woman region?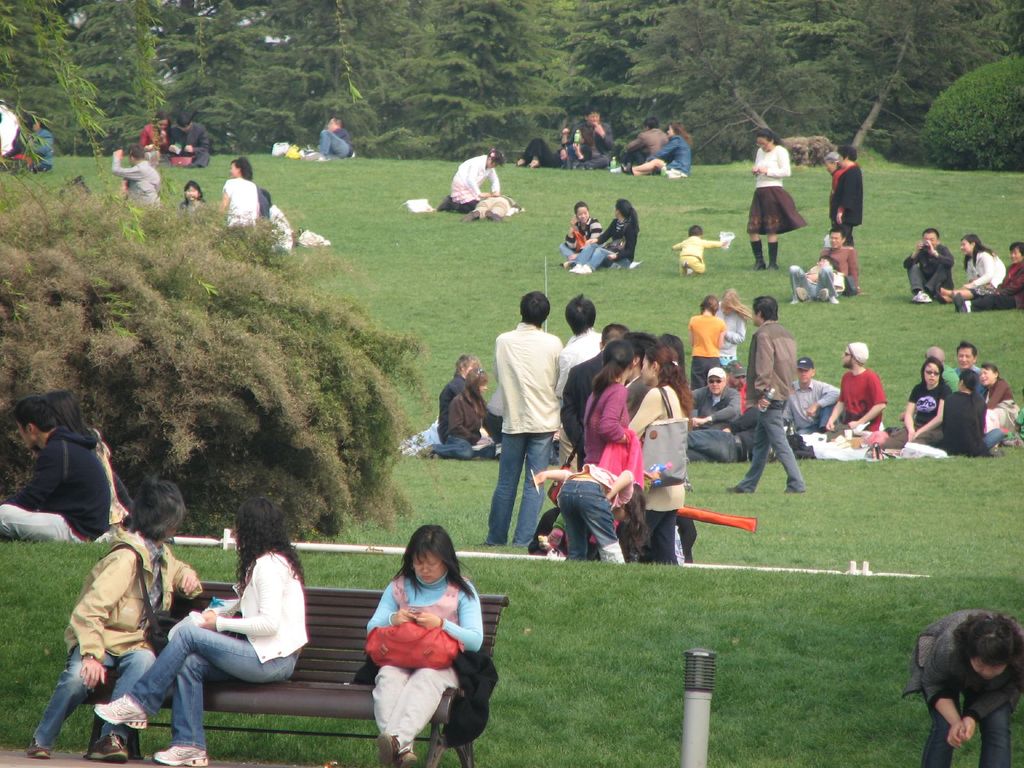
[left=571, top=200, right=644, bottom=273]
